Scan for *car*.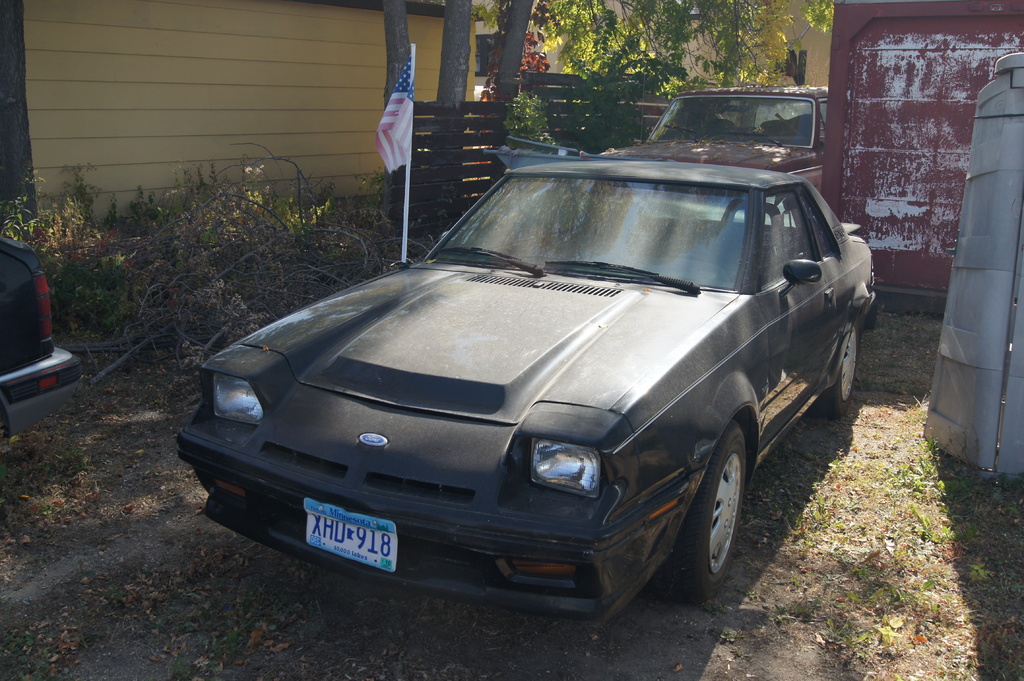
Scan result: 0 237 86 448.
